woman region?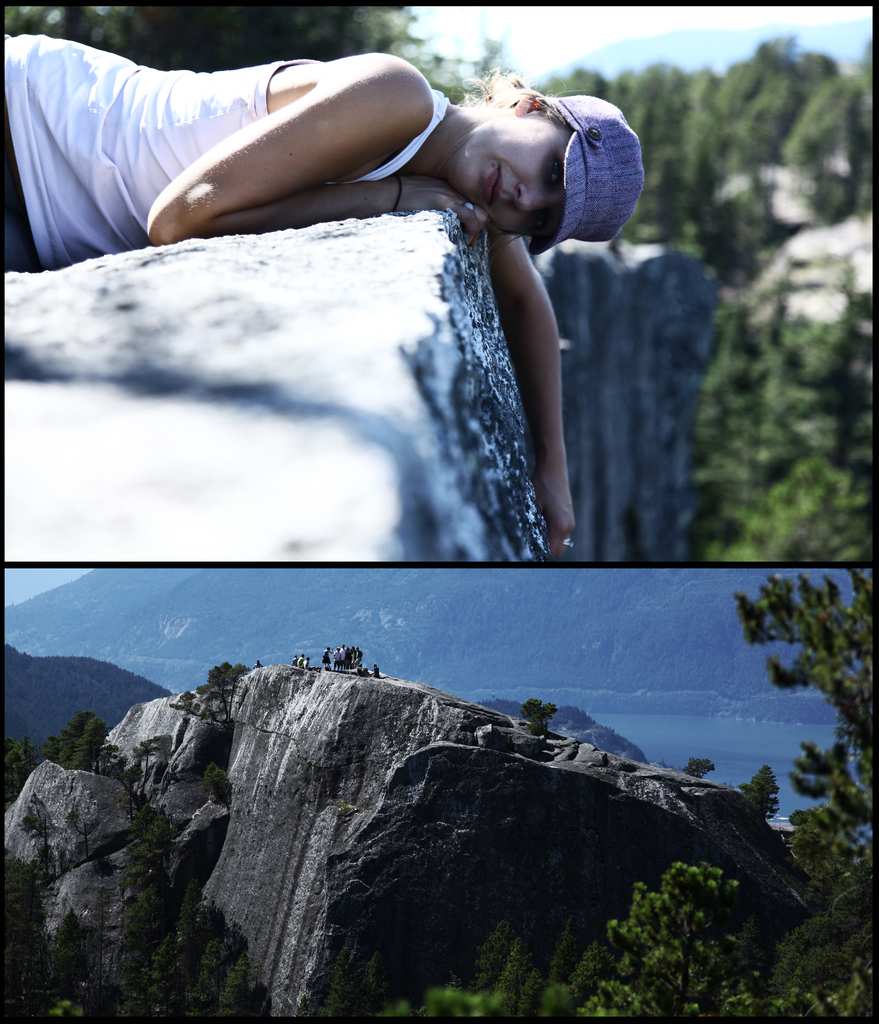
rect(28, 33, 709, 655)
